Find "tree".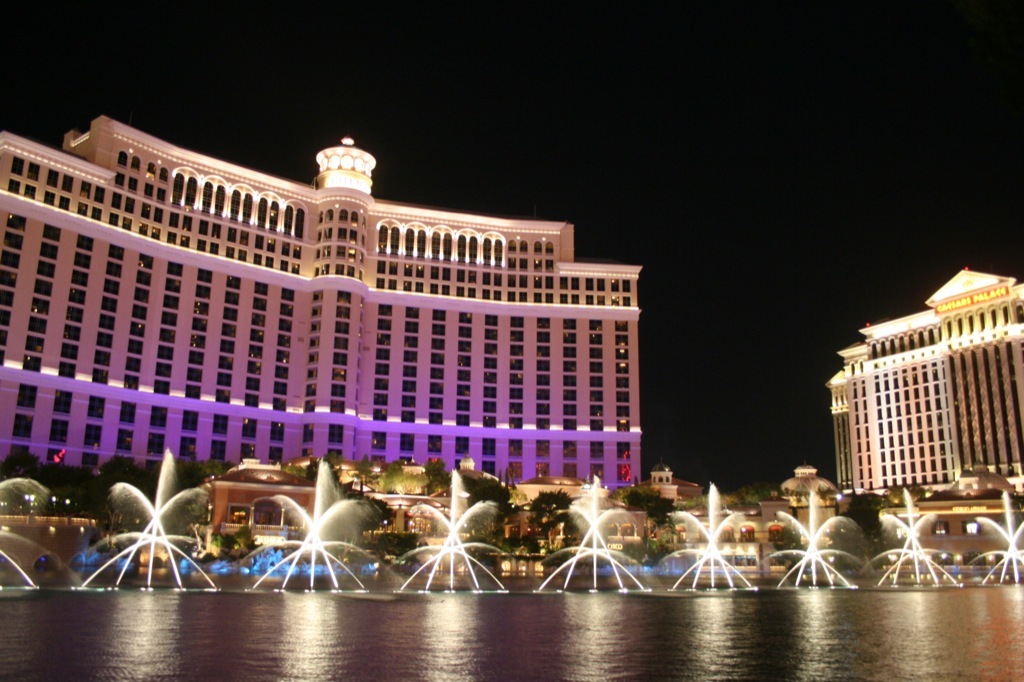
<region>176, 454, 205, 493</region>.
